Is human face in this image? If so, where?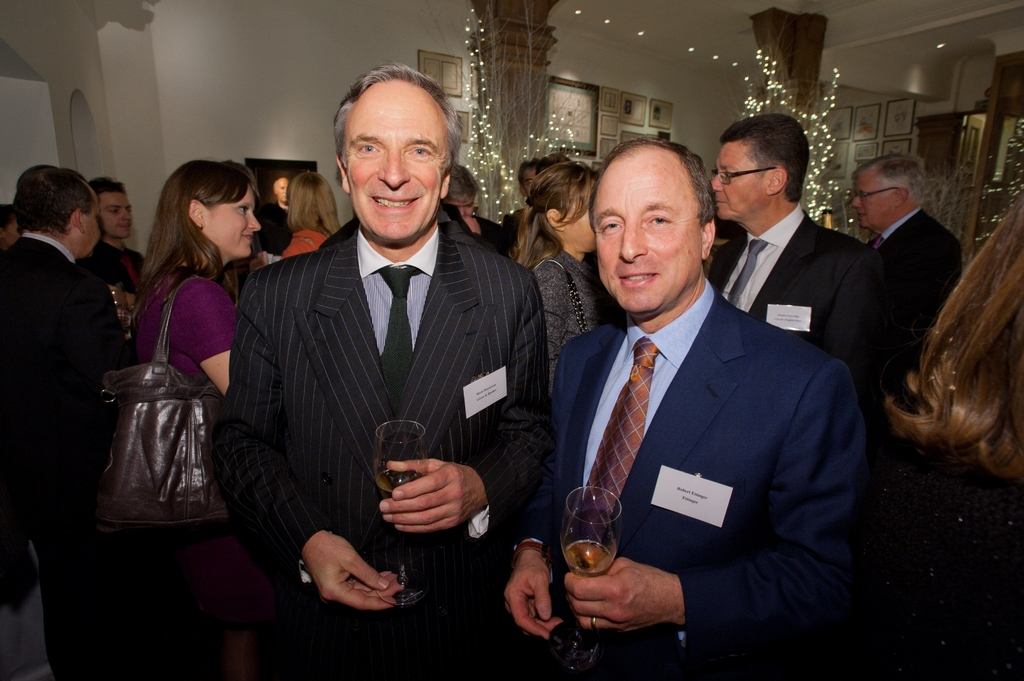
Yes, at BBox(708, 142, 771, 221).
